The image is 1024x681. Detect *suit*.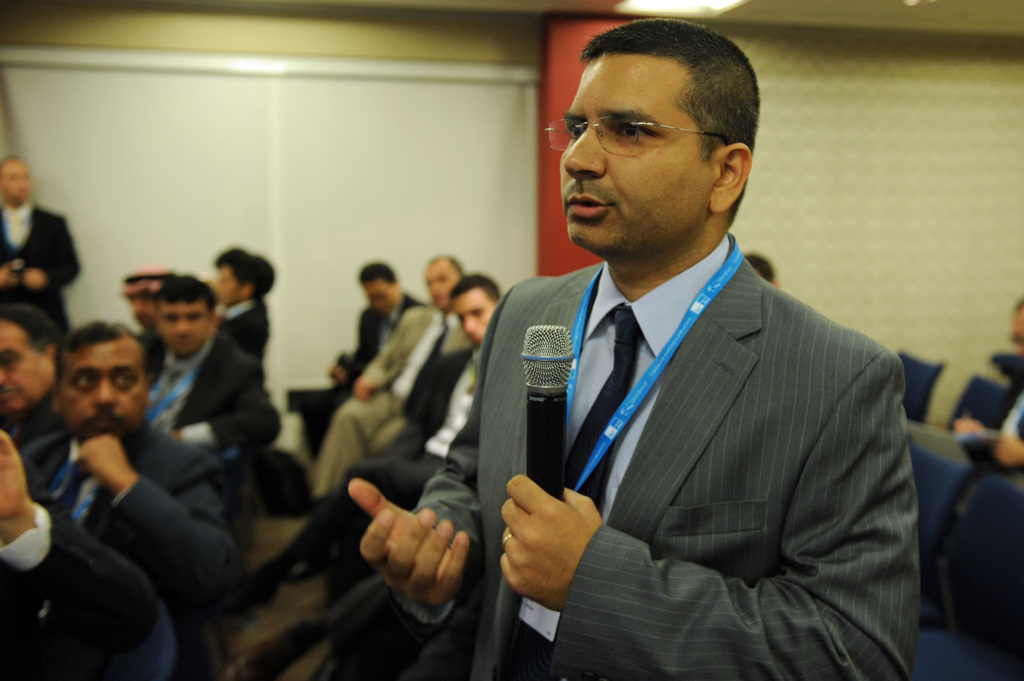
Detection: 406, 223, 822, 654.
